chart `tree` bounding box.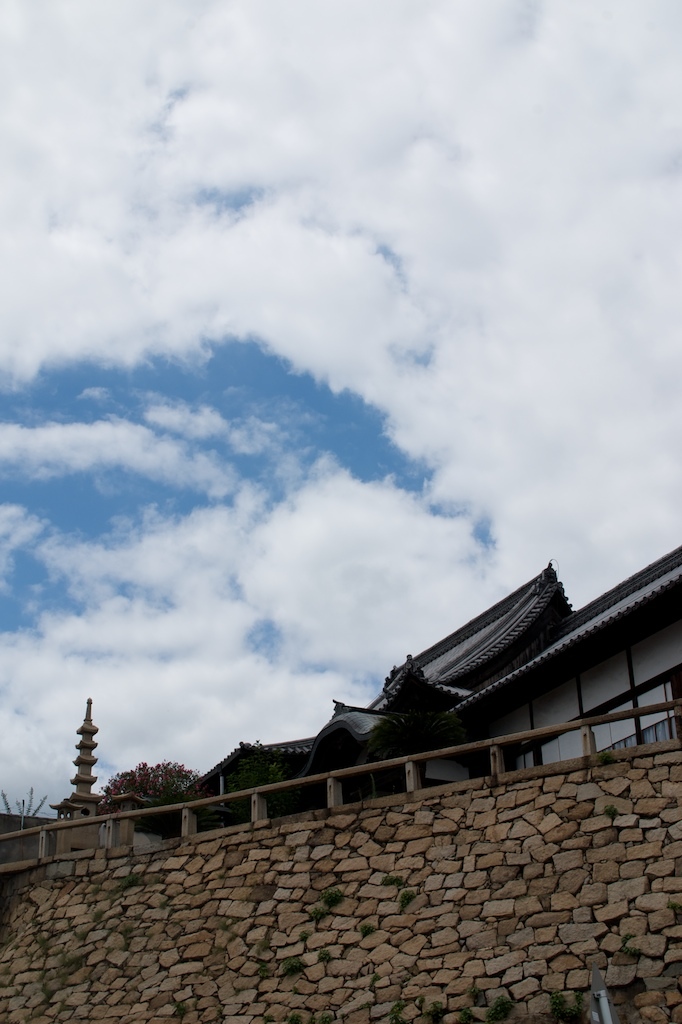
Charted: 6,788,77,832.
